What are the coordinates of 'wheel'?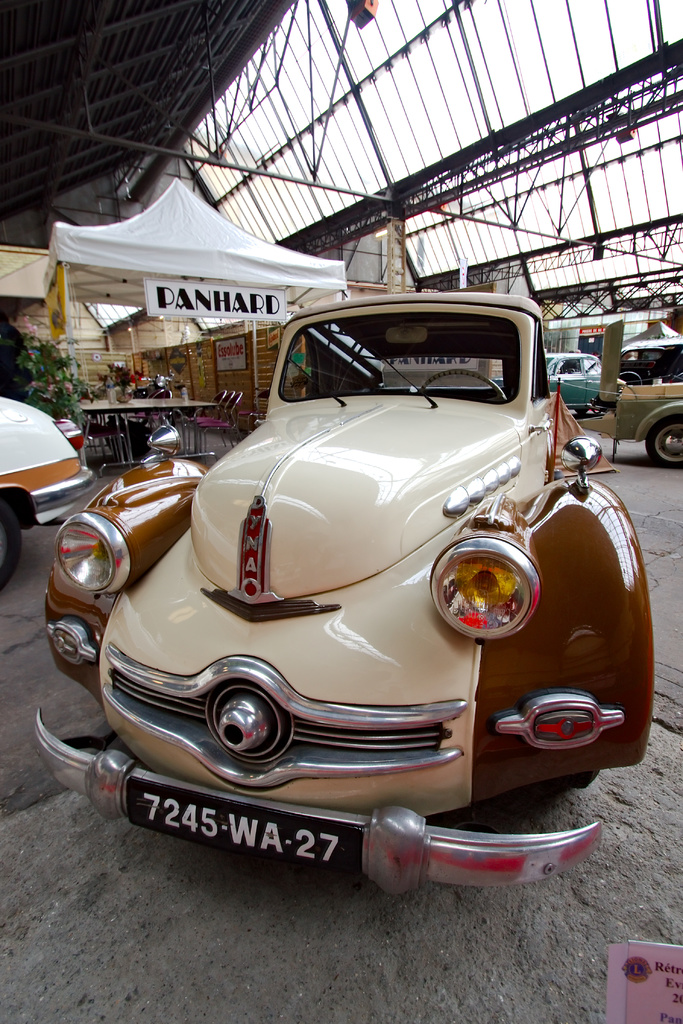
647:412:682:472.
